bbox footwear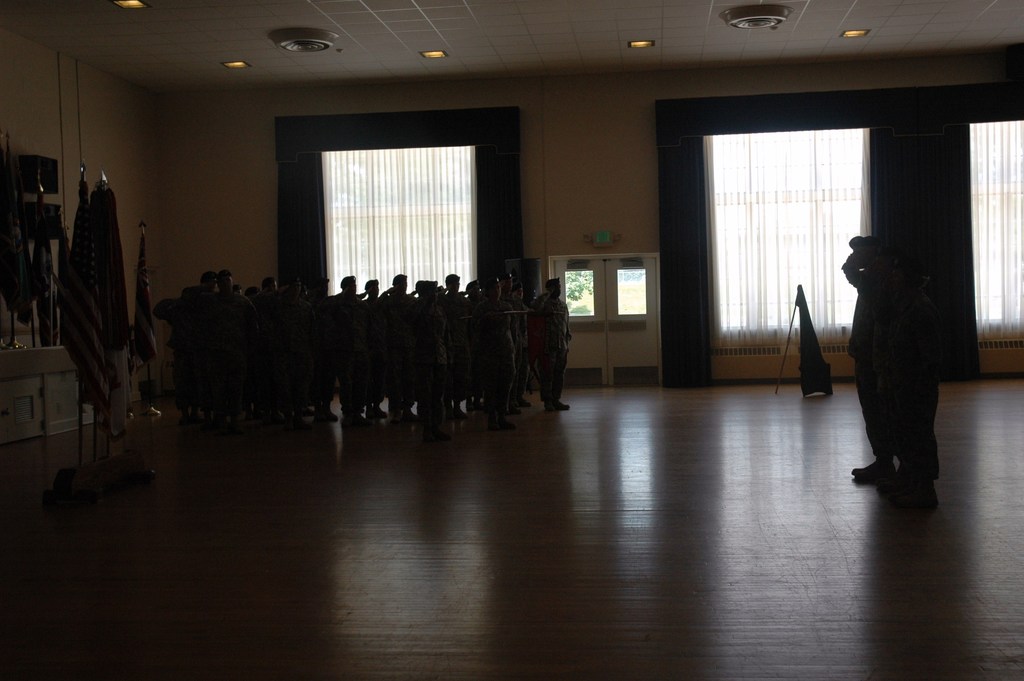
[left=492, top=419, right=499, bottom=428]
